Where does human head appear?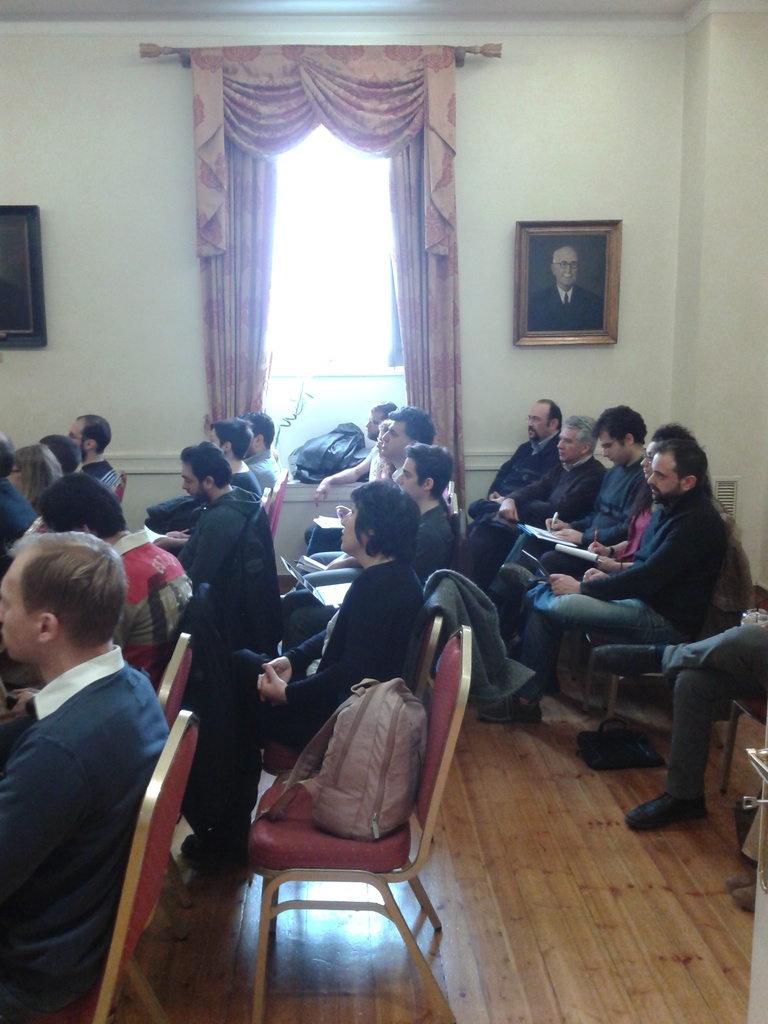
Appears at <region>396, 442, 450, 511</region>.
